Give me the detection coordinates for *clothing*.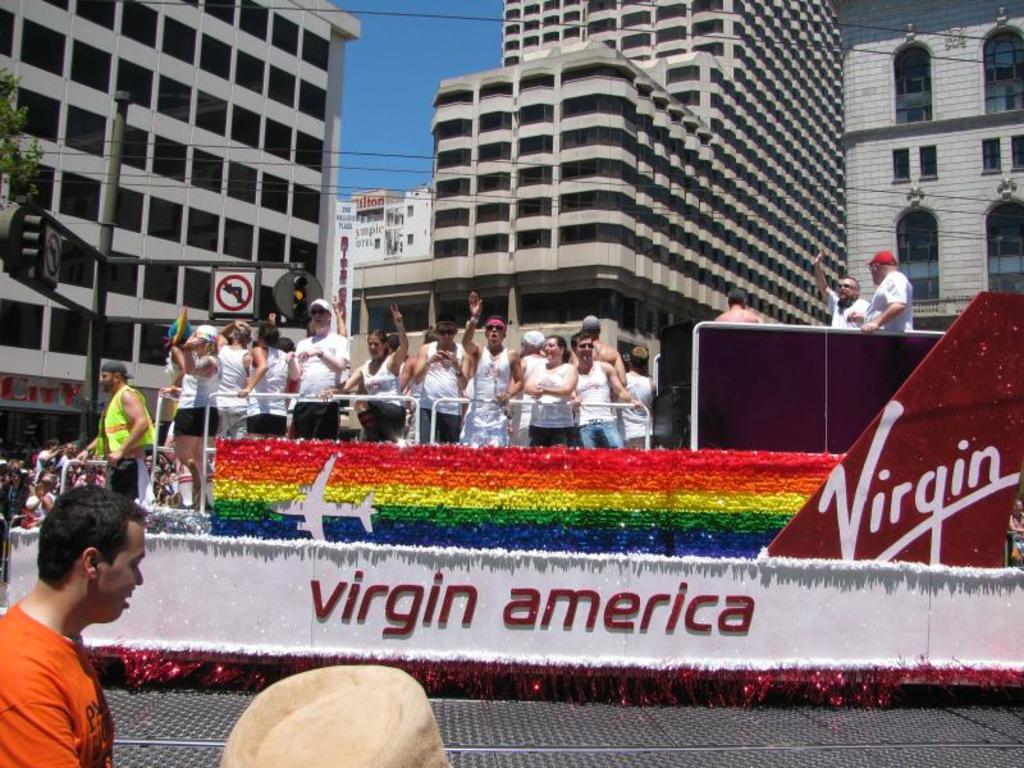
<region>243, 343, 293, 438</region>.
